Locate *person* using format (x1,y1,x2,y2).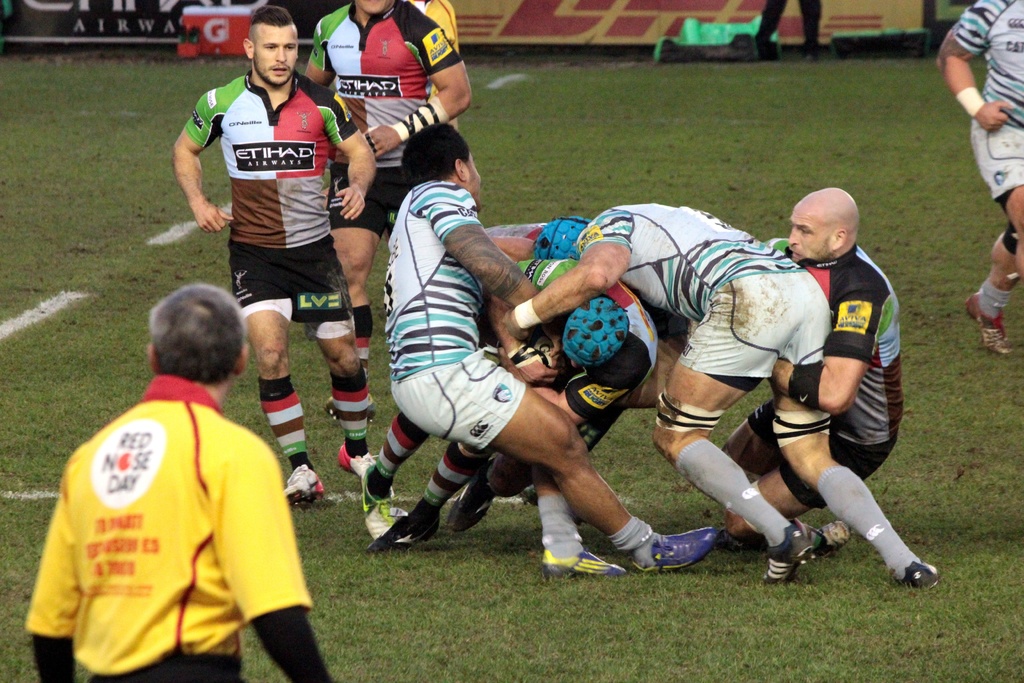
(299,0,468,414).
